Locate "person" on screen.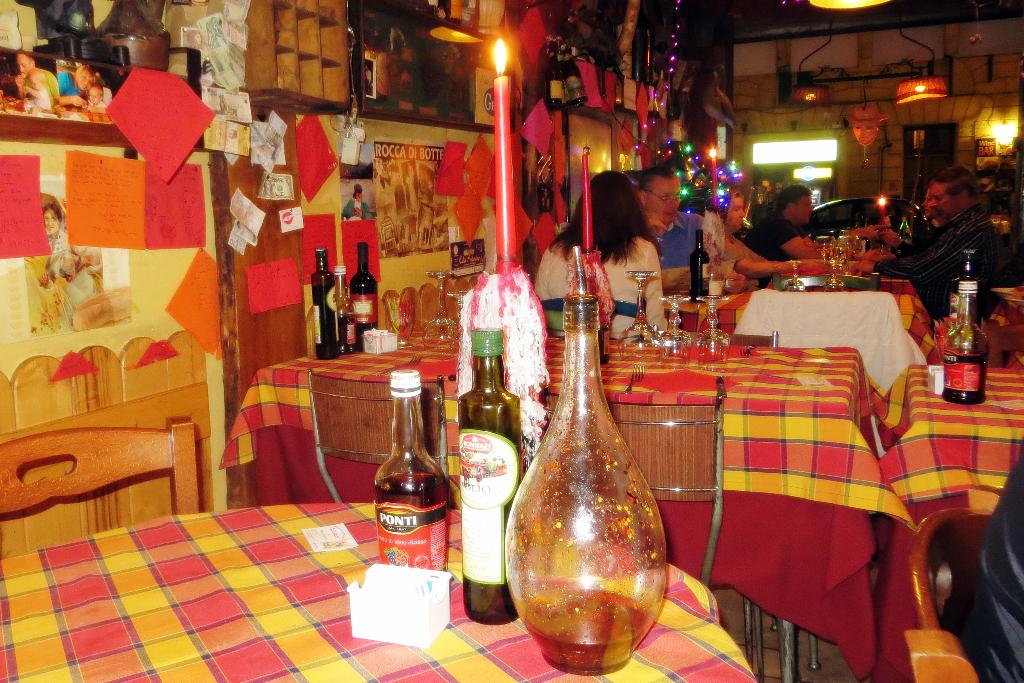
On screen at {"x1": 845, "y1": 187, "x2": 946, "y2": 243}.
